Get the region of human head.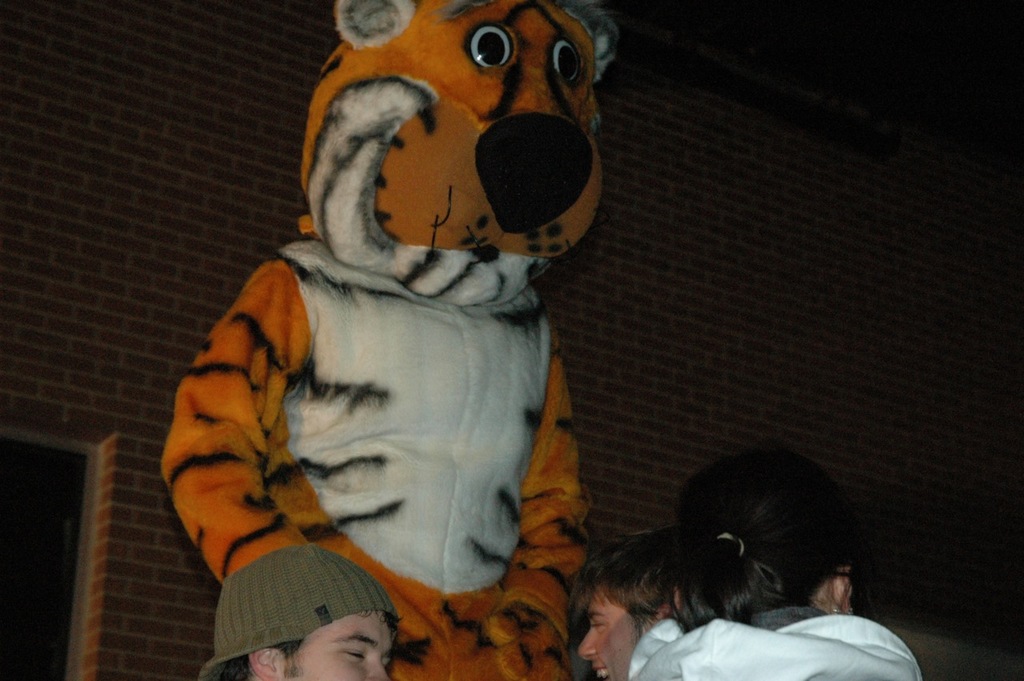
BBox(559, 519, 686, 680).
